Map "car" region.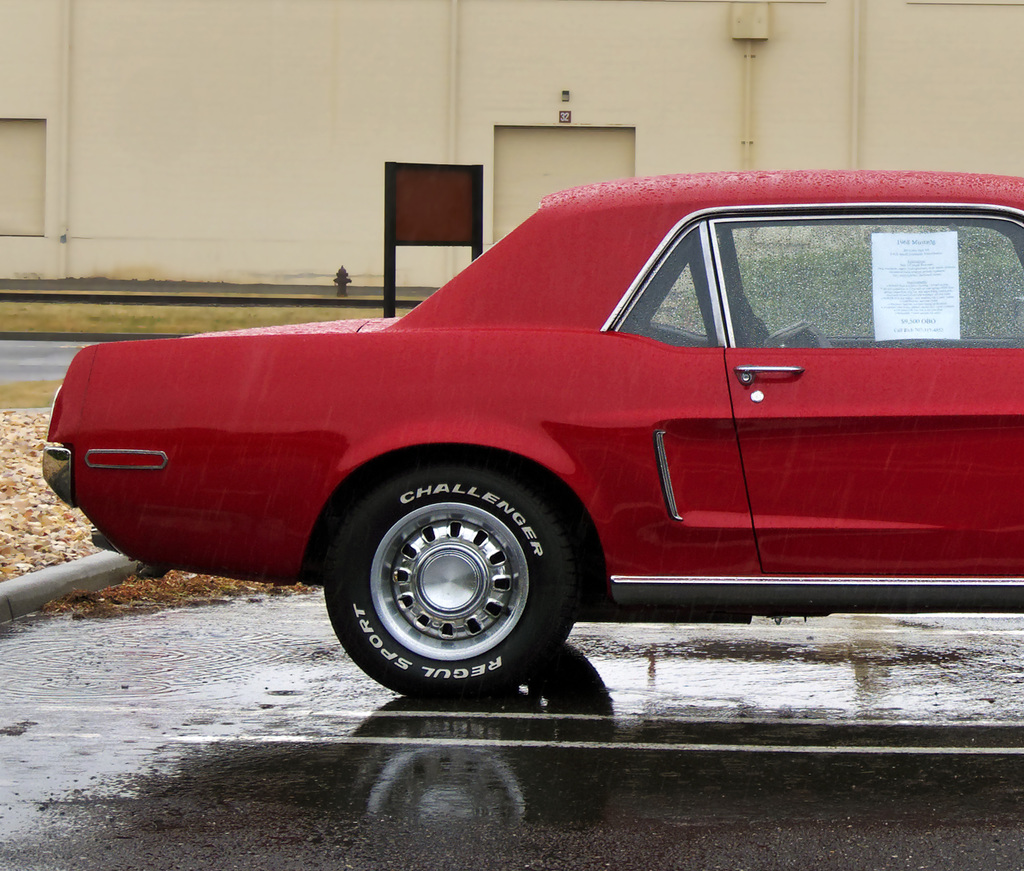
Mapped to locate(26, 166, 1023, 691).
